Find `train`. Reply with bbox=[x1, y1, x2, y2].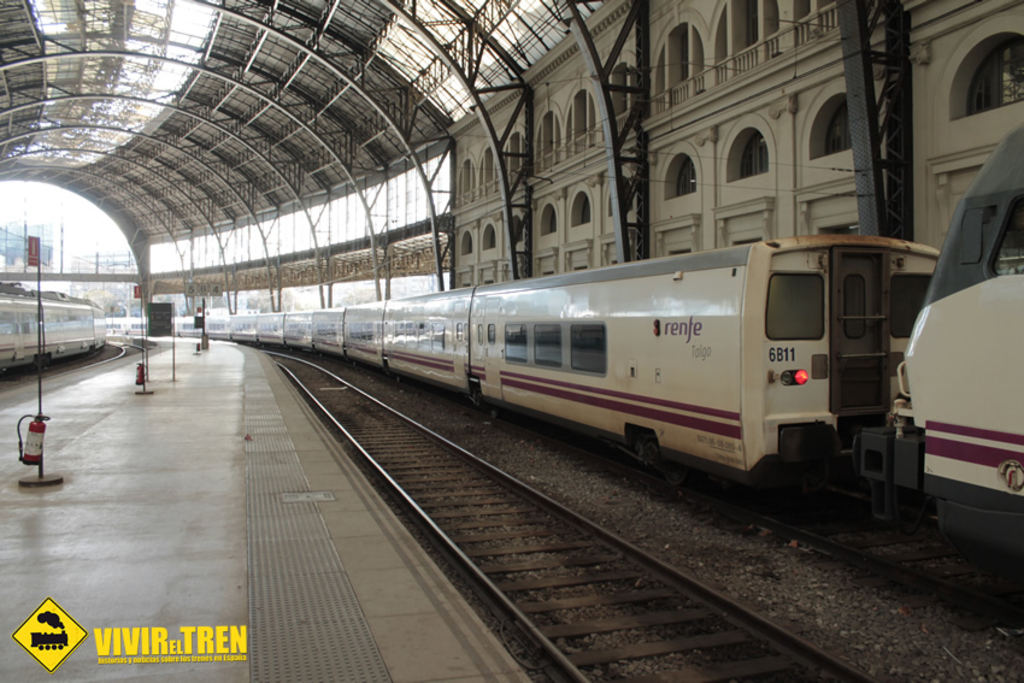
bbox=[0, 277, 101, 373].
